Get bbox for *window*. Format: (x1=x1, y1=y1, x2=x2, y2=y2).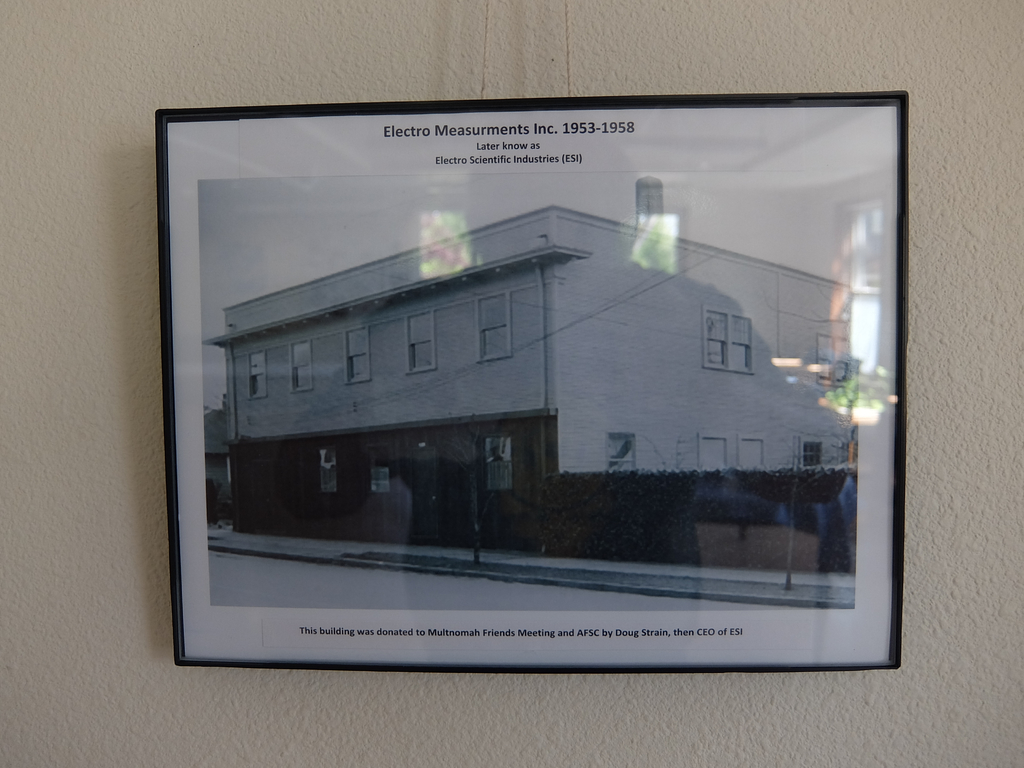
(x1=316, y1=447, x2=340, y2=497).
